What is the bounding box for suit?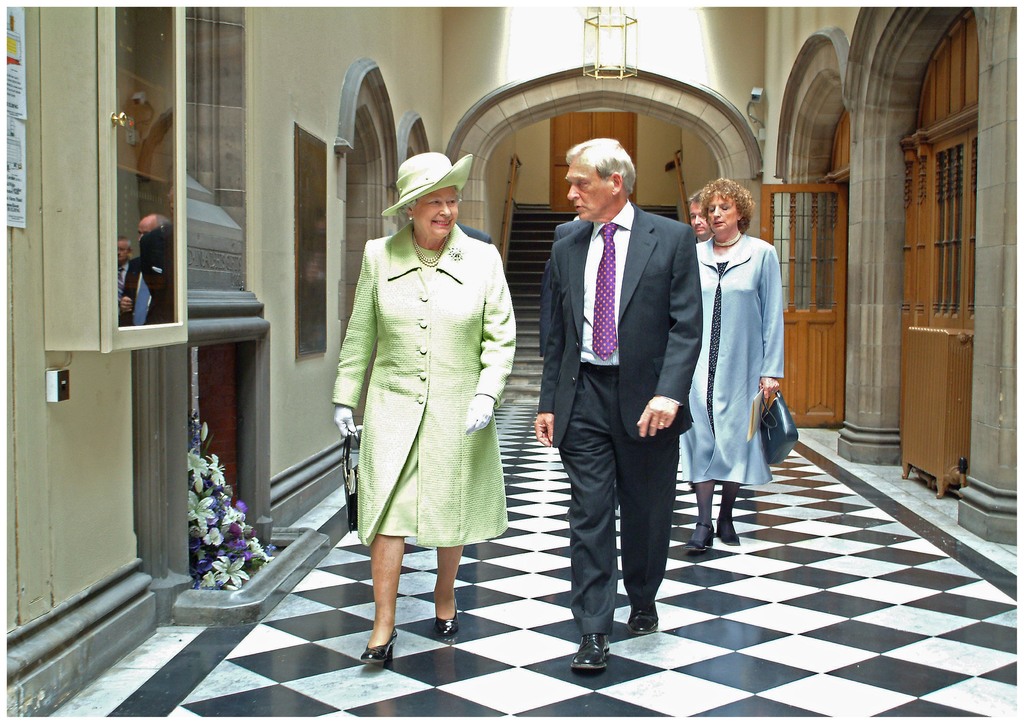
box=[554, 219, 589, 244].
